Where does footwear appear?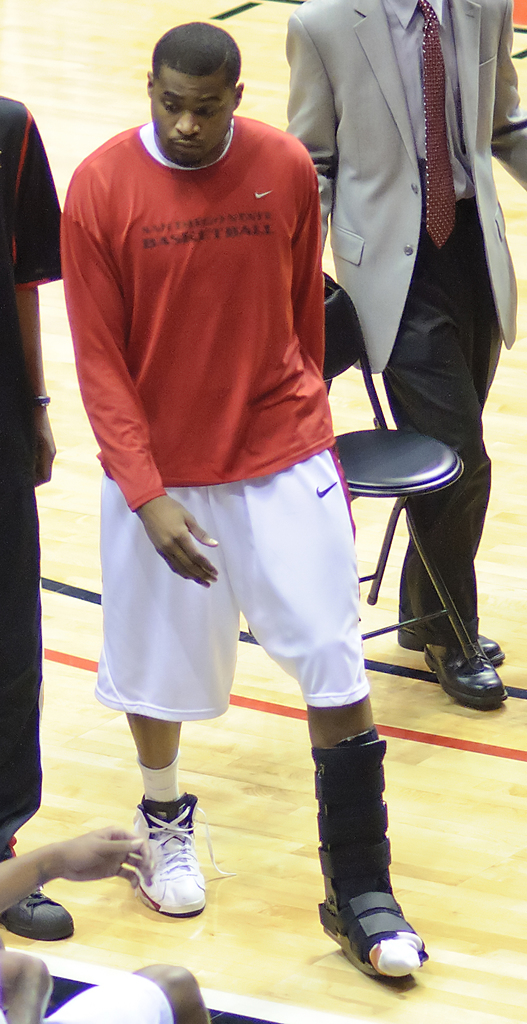
Appears at box=[0, 893, 88, 946].
